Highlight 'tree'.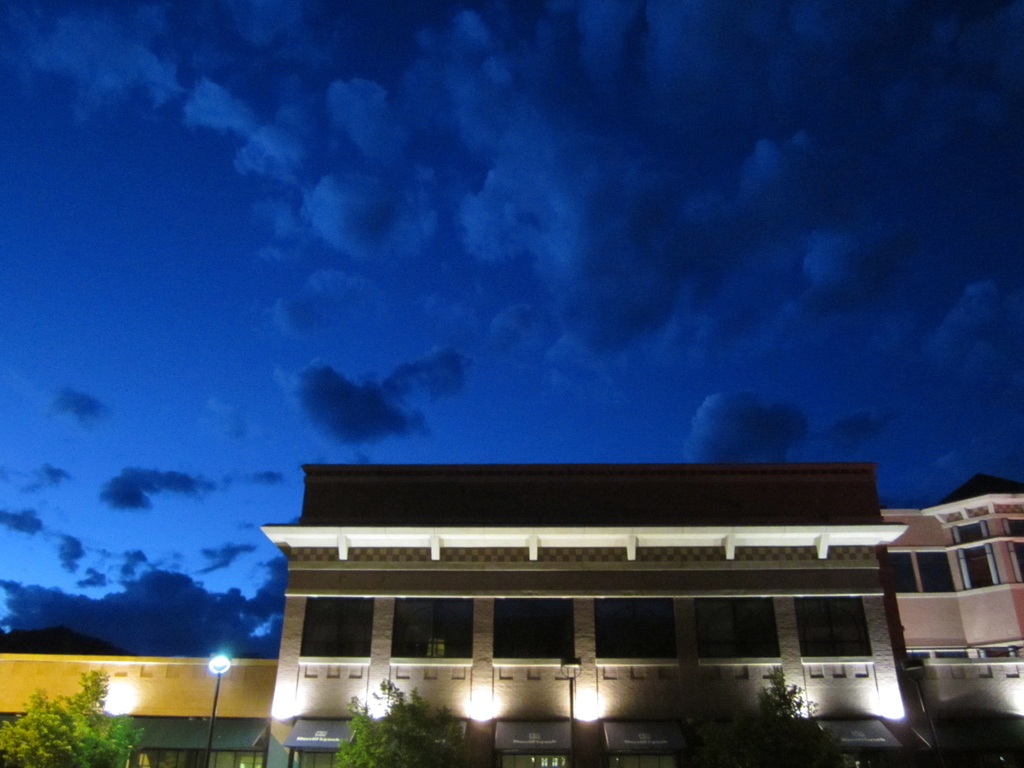
Highlighted region: locate(738, 665, 854, 767).
